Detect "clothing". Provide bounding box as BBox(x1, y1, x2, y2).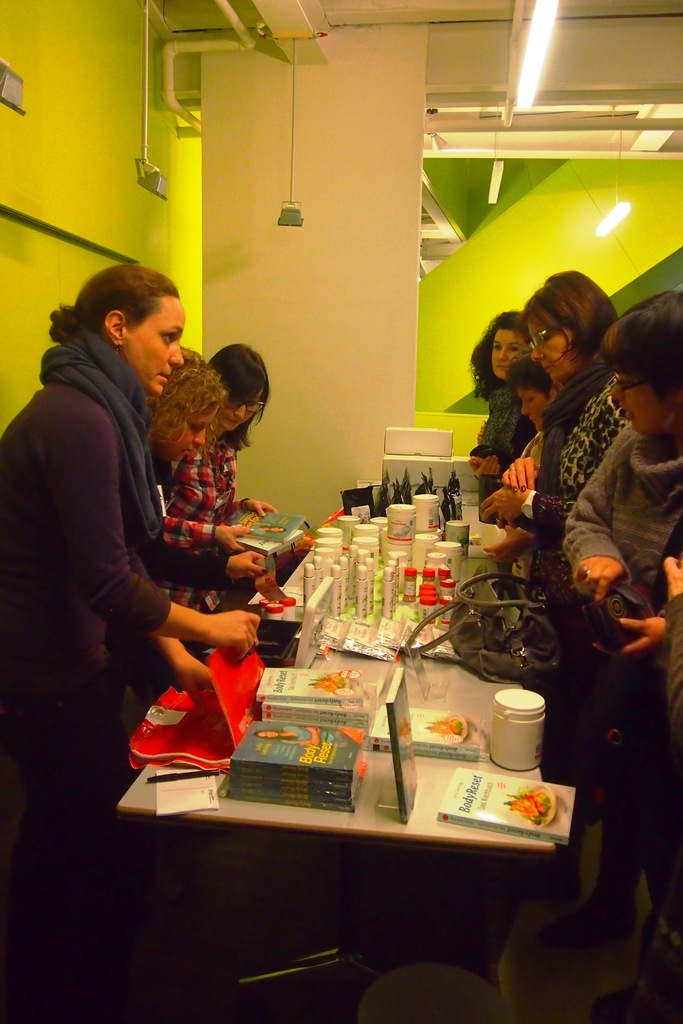
BBox(174, 424, 237, 527).
